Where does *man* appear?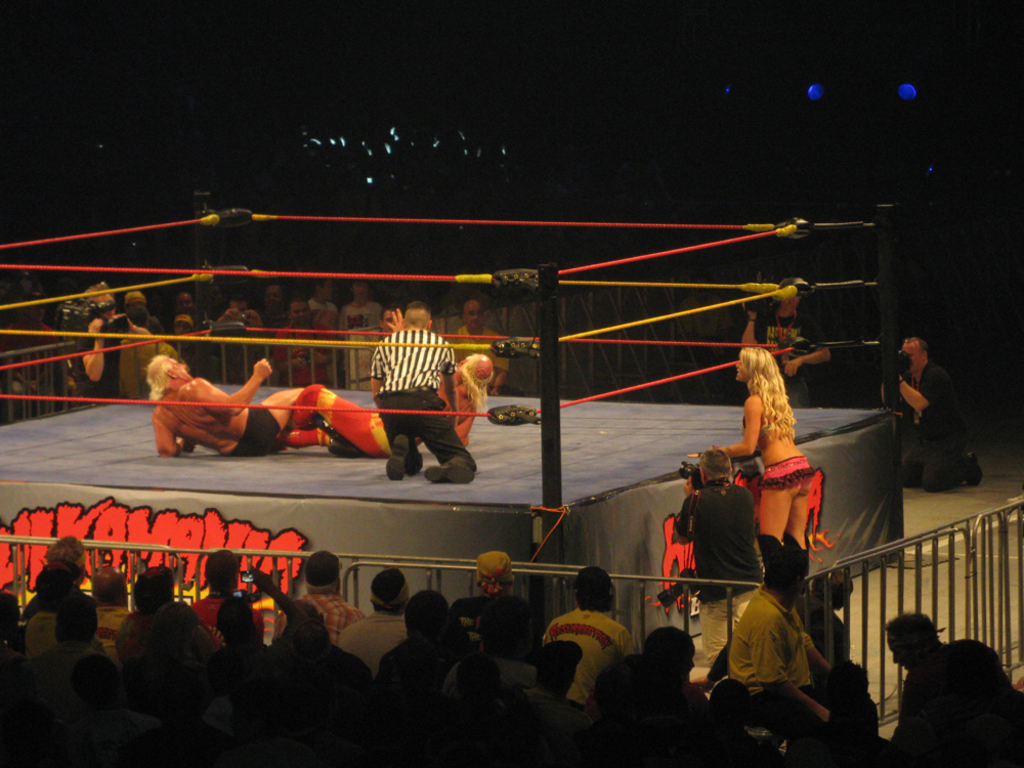
Appears at bbox=[881, 334, 984, 493].
